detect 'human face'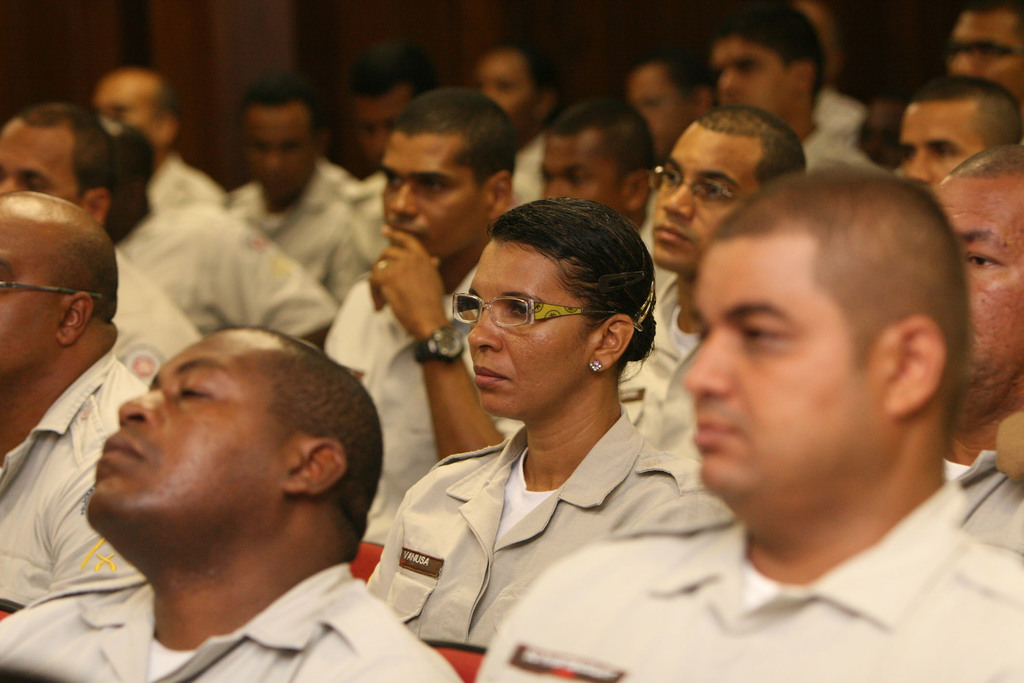
box(897, 110, 986, 188)
